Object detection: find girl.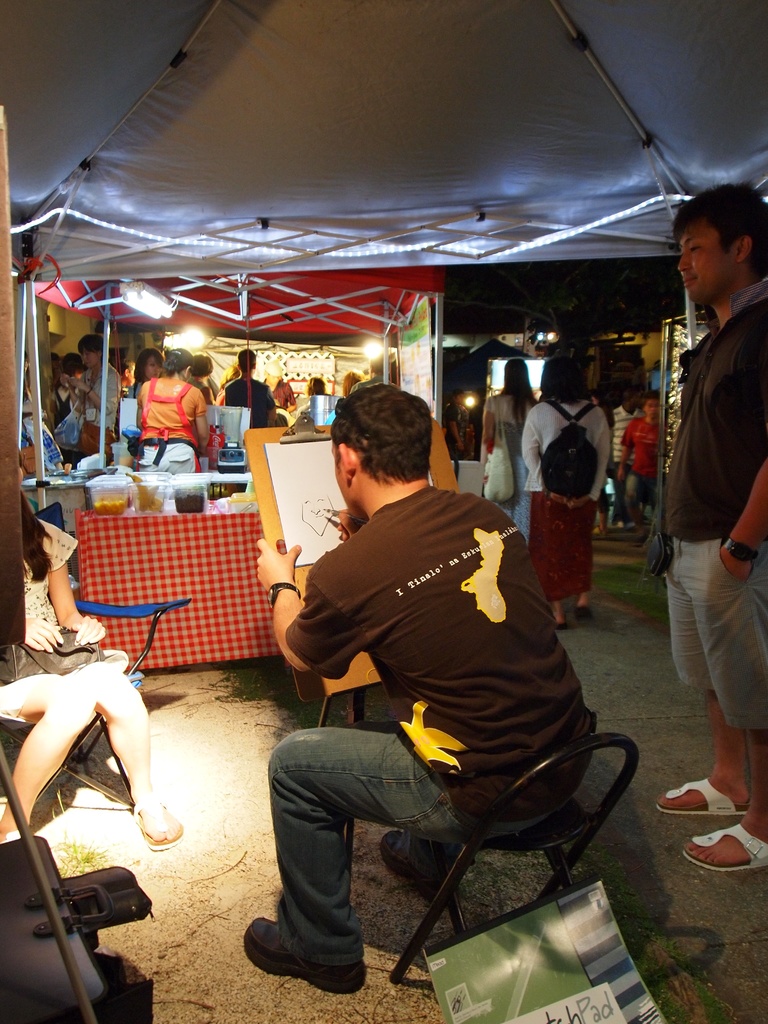
locate(129, 351, 165, 402).
